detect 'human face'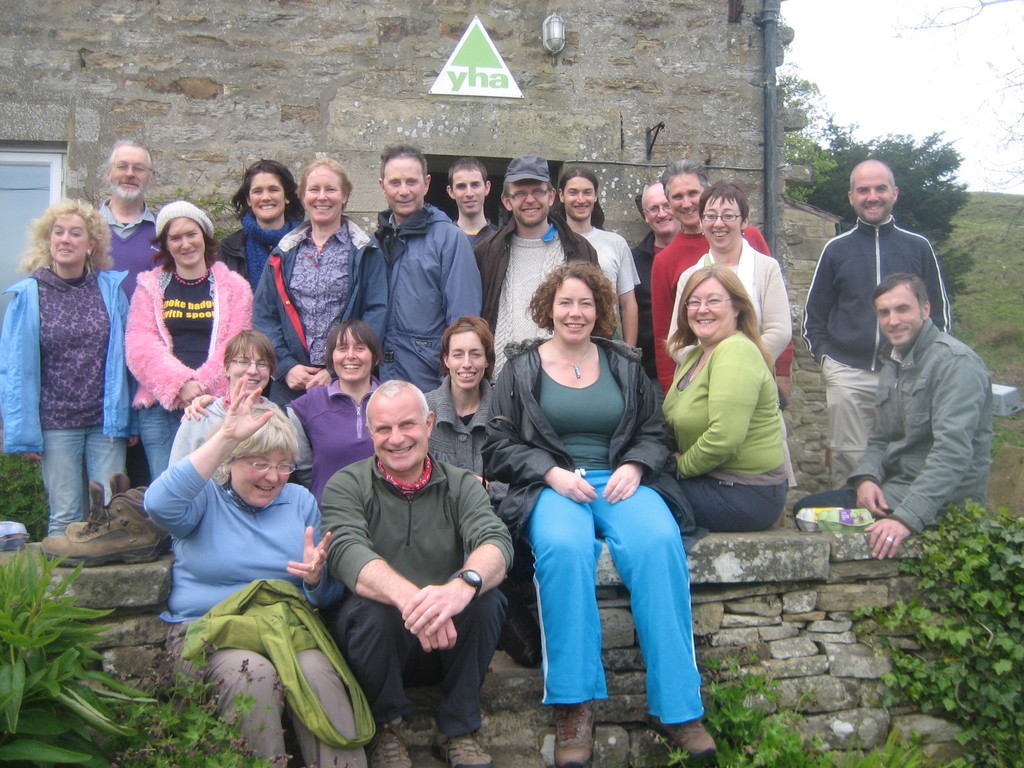
select_region(373, 396, 429, 470)
